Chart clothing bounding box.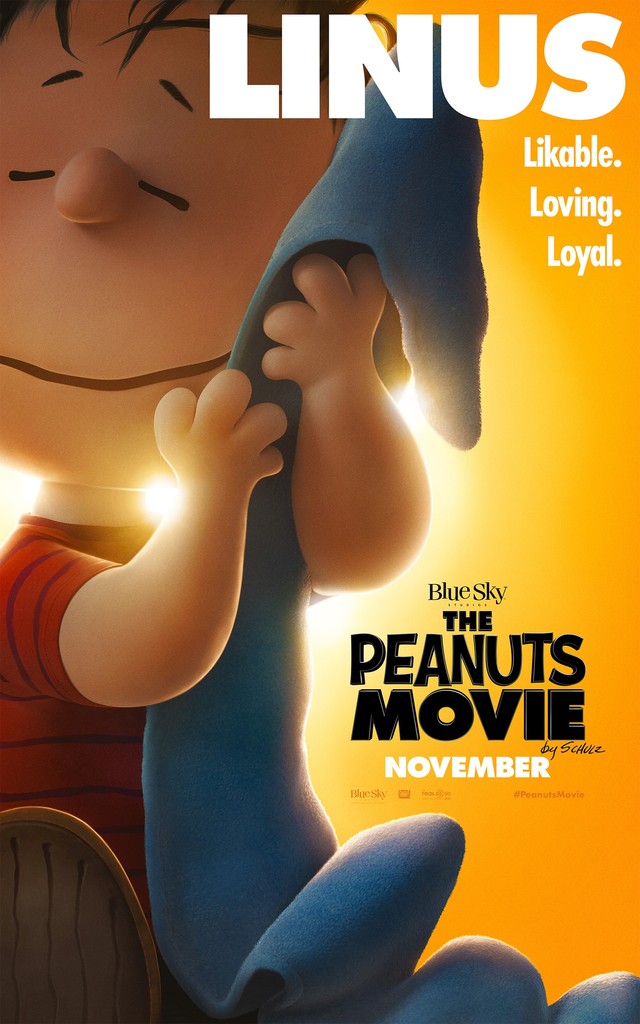
Charted: l=147, t=45, r=639, b=1018.
